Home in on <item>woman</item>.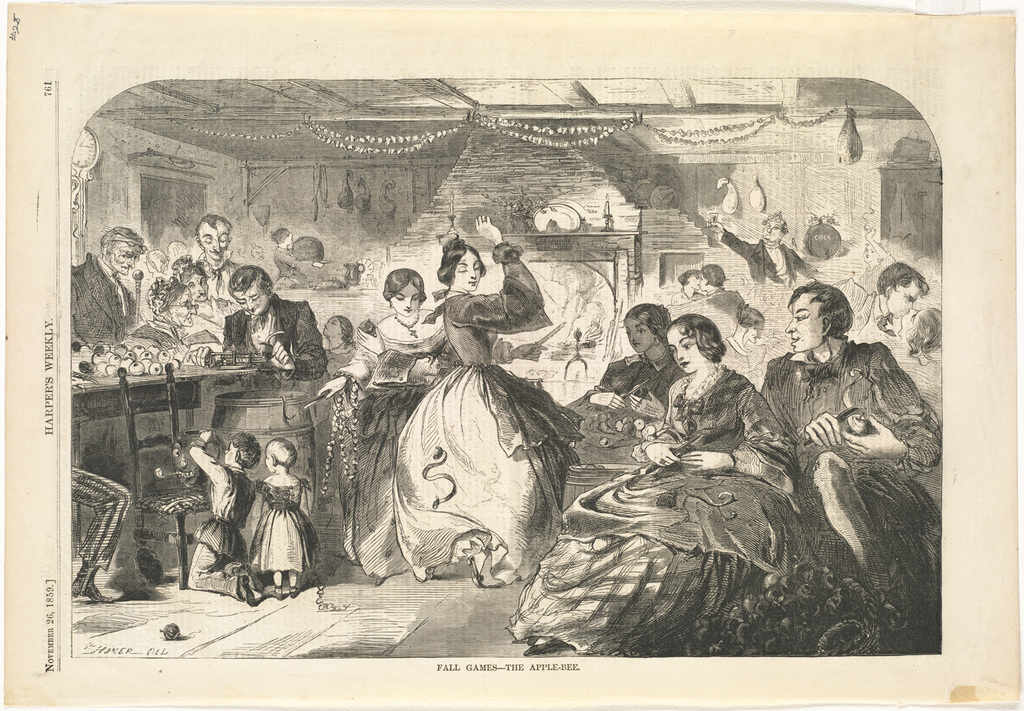
Homed in at rect(319, 311, 360, 377).
